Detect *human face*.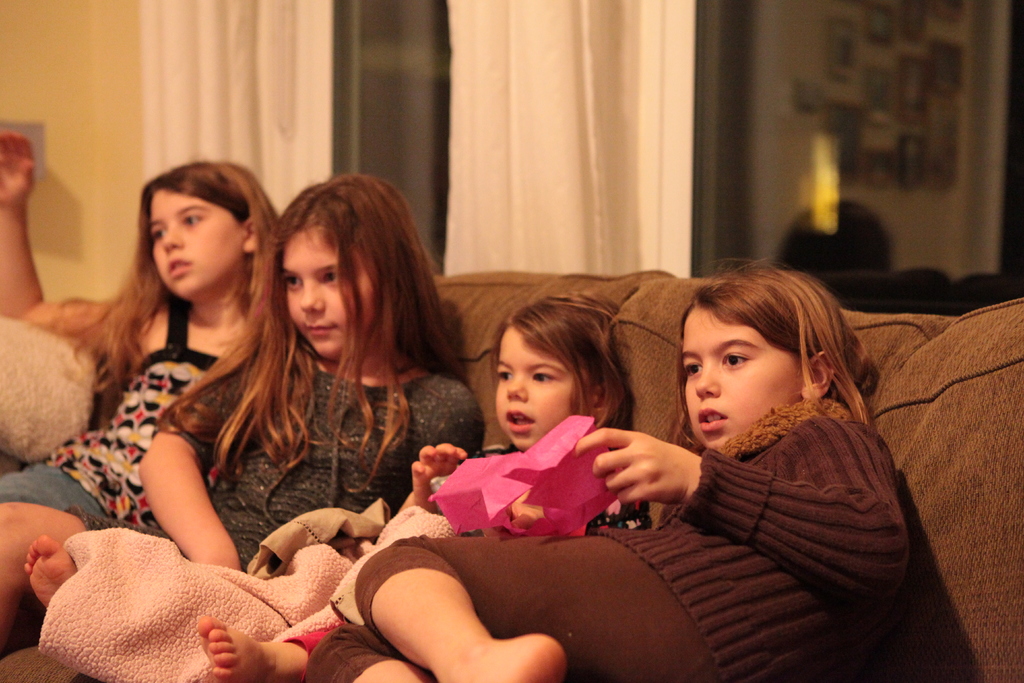
Detected at left=680, top=304, right=804, bottom=450.
